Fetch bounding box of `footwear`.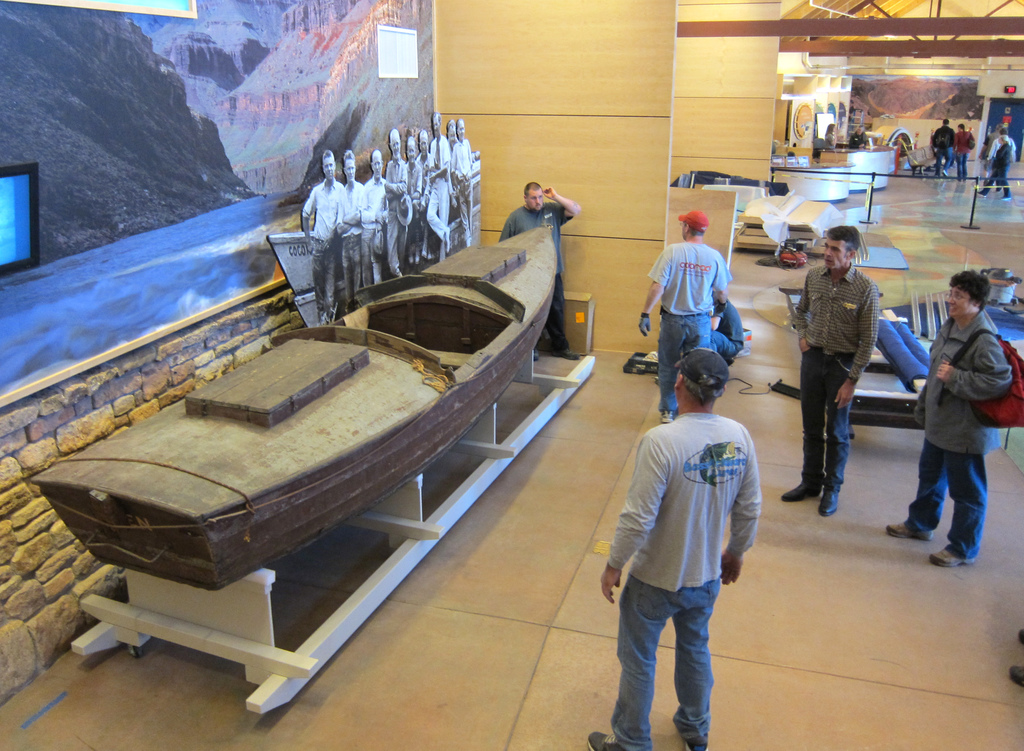
Bbox: box=[976, 190, 986, 196].
